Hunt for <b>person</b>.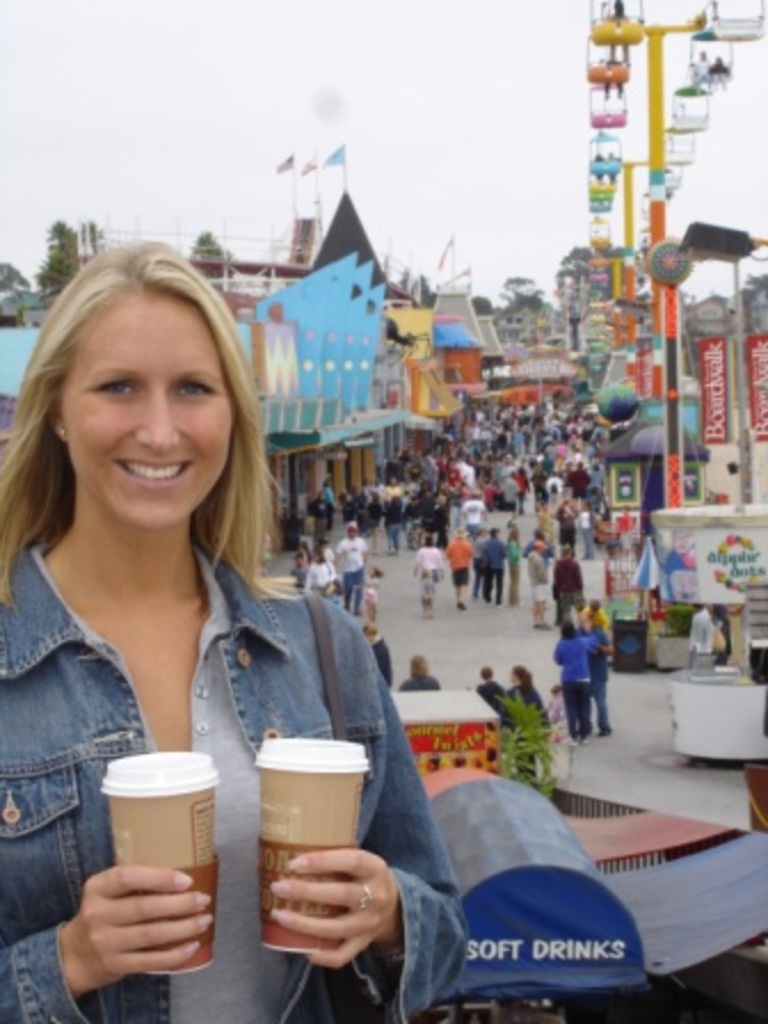
Hunted down at [18, 247, 448, 992].
